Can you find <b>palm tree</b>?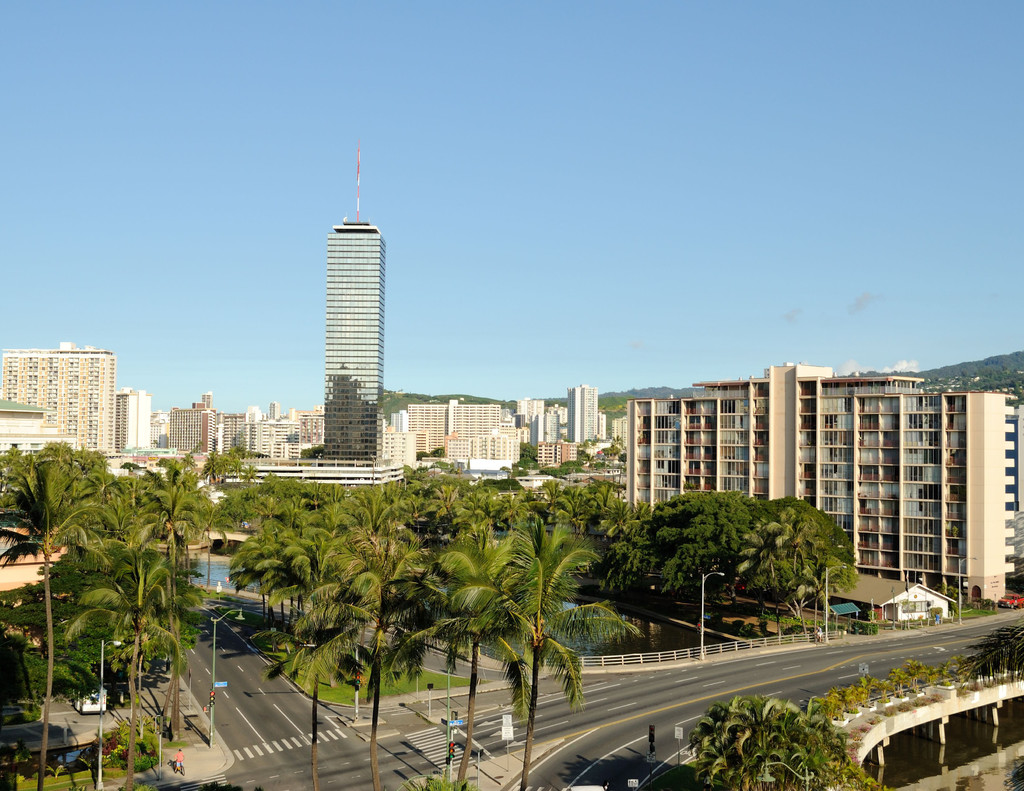
Yes, bounding box: pyautogui.locateOnScreen(696, 691, 792, 729).
